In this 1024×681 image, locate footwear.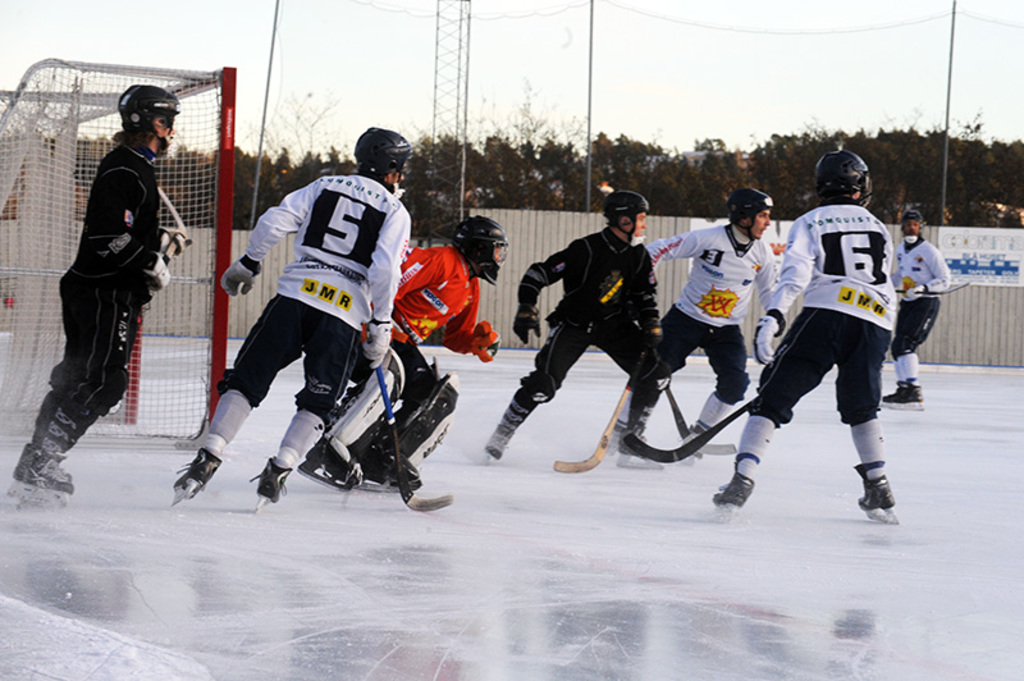
Bounding box: region(26, 458, 74, 495).
